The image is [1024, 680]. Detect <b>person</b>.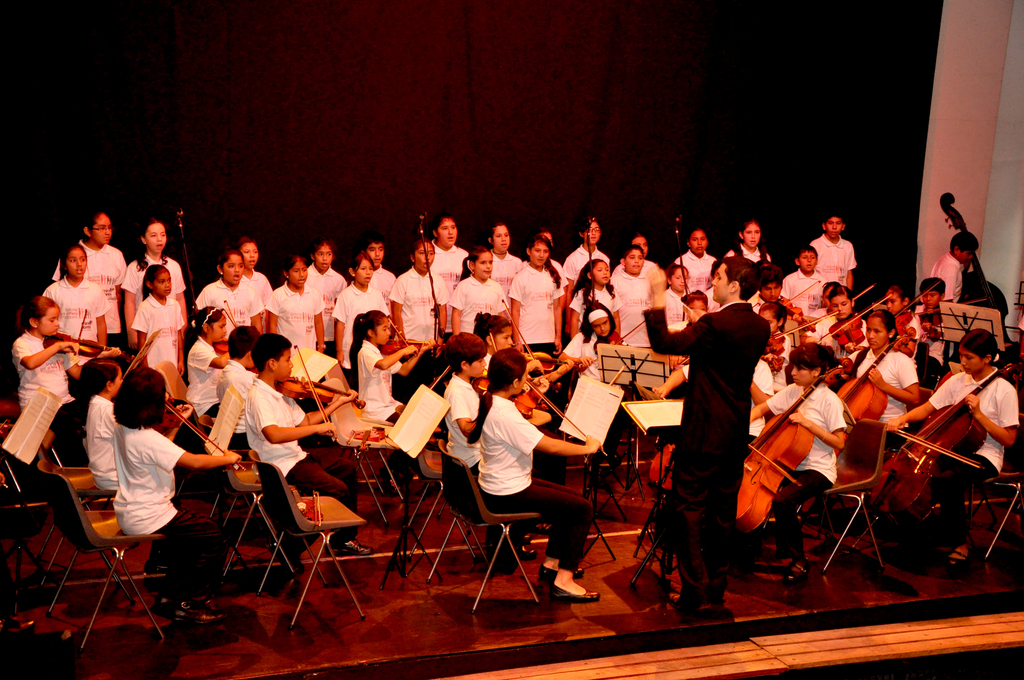
Detection: {"left": 236, "top": 234, "right": 273, "bottom": 327}.
